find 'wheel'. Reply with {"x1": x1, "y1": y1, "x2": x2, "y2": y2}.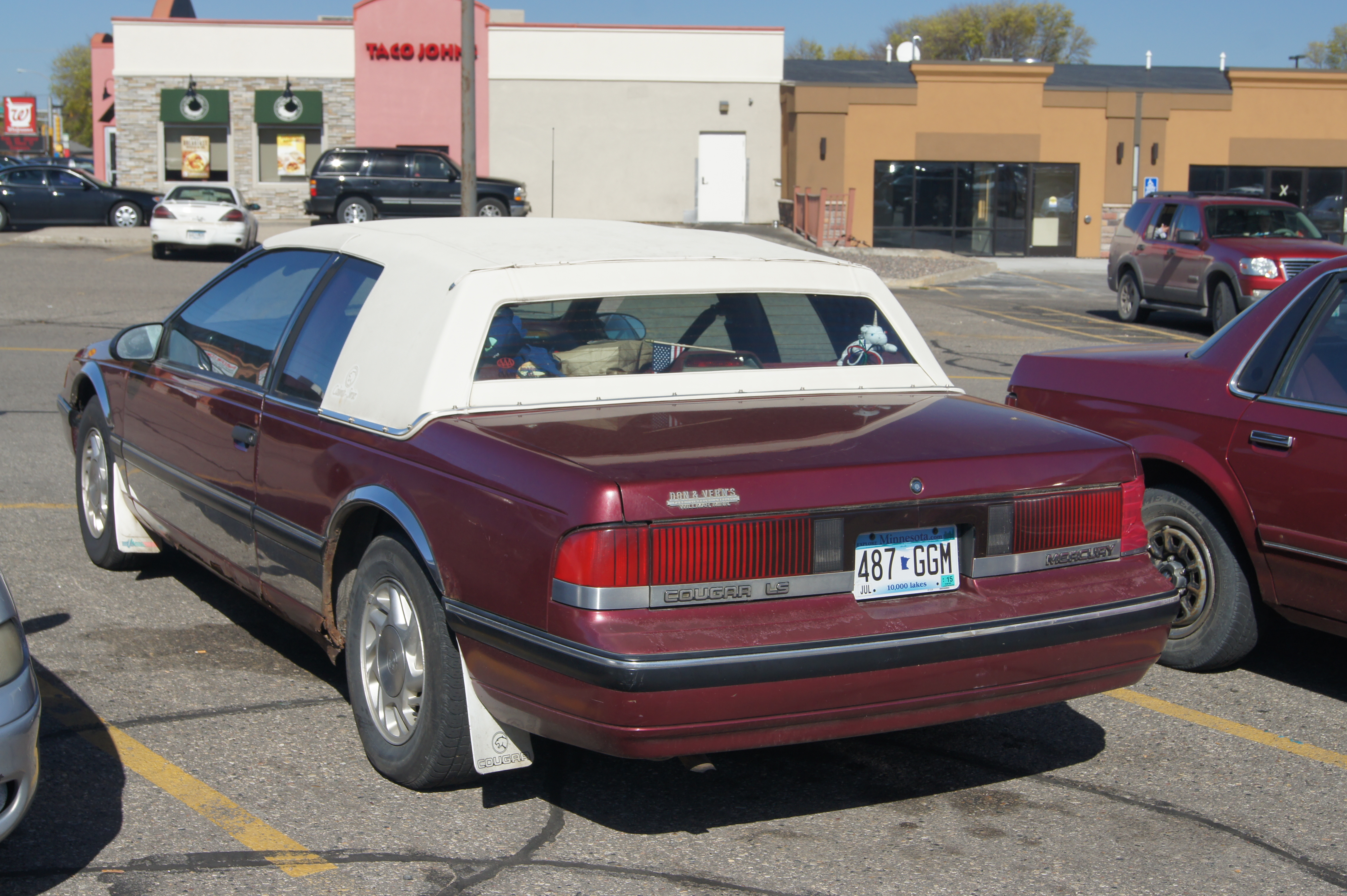
{"x1": 98, "y1": 156, "x2": 144, "y2": 231}.
